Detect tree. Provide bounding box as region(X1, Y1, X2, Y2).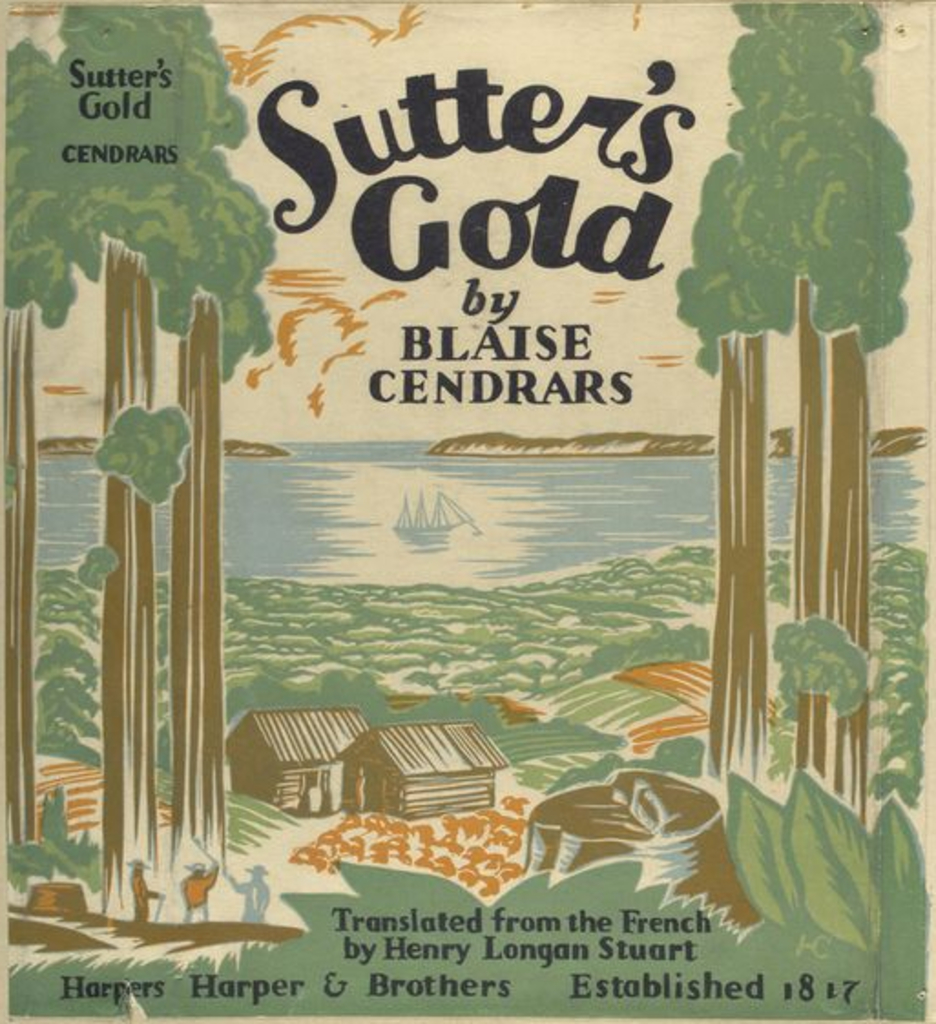
region(2, 71, 272, 872).
